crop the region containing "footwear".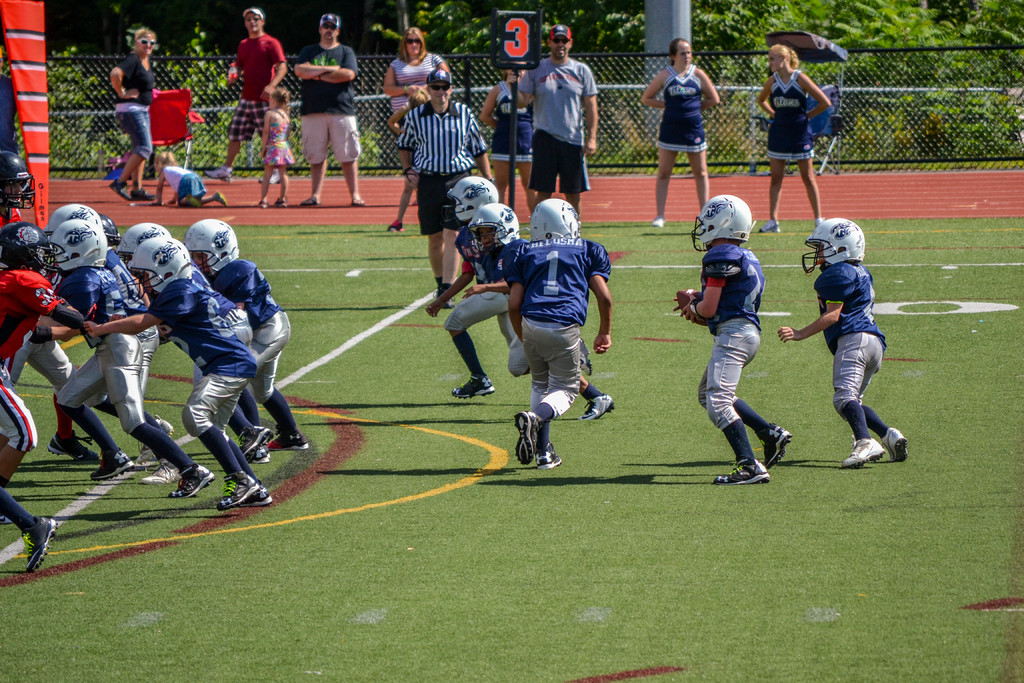
Crop region: [x1=757, y1=218, x2=782, y2=233].
